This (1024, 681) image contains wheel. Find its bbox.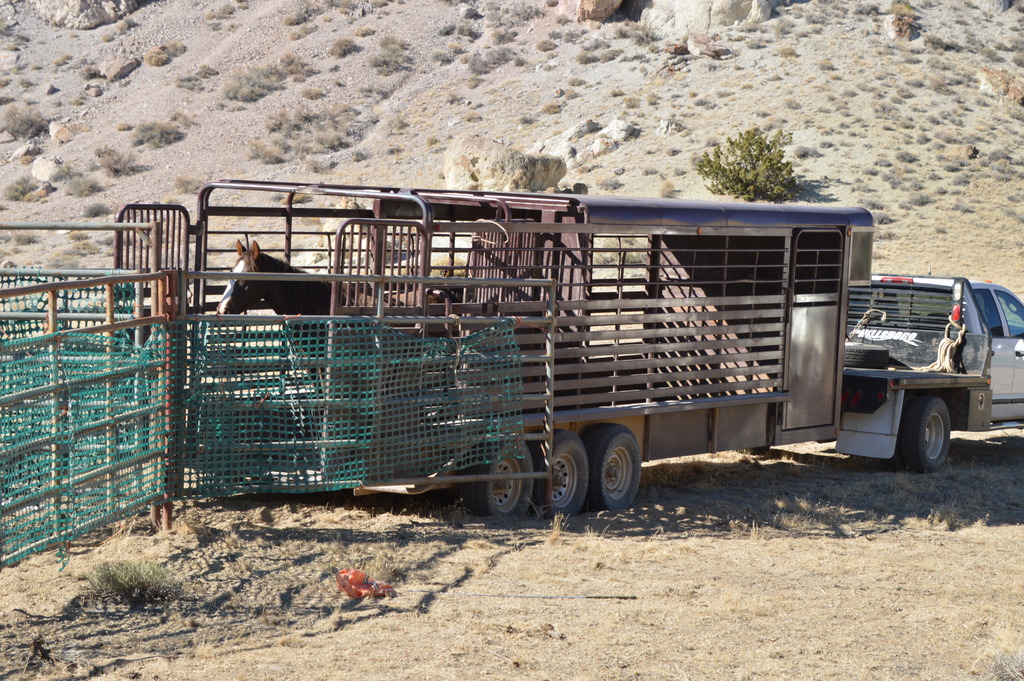
{"x1": 569, "y1": 419, "x2": 644, "y2": 514}.
